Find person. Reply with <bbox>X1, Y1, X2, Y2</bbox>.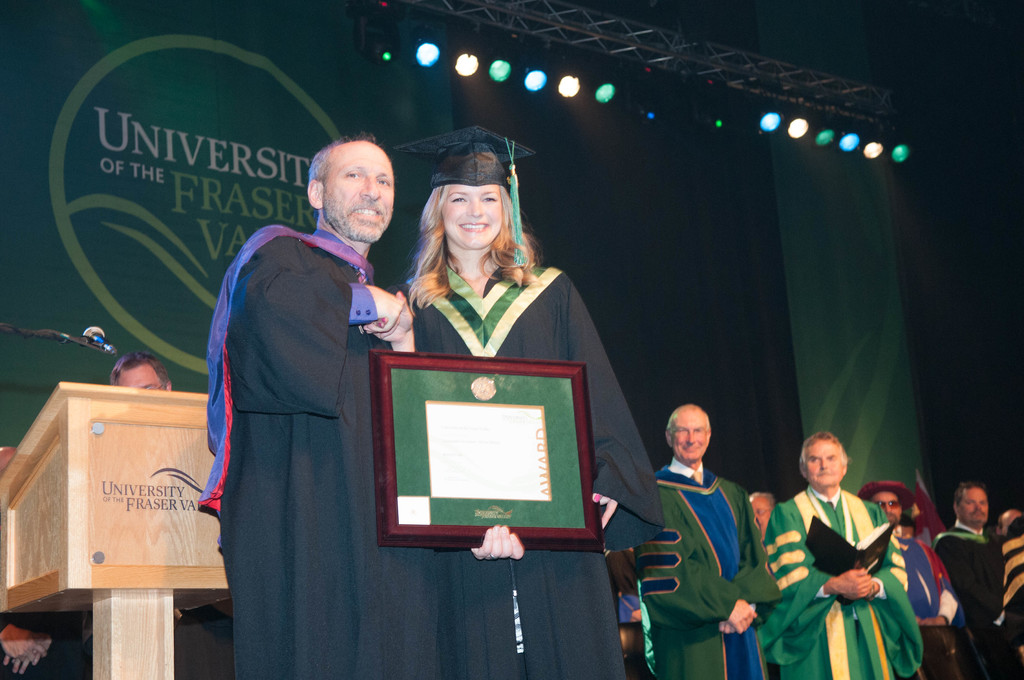
<bbox>634, 401, 774, 679</bbox>.
